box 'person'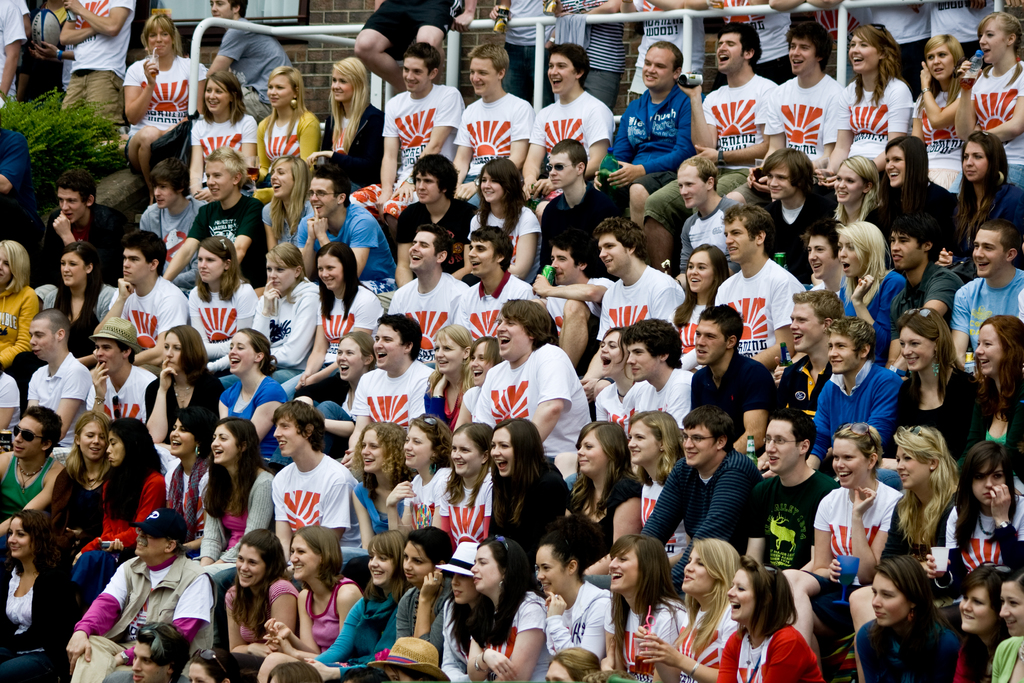
bbox(156, 395, 208, 552)
